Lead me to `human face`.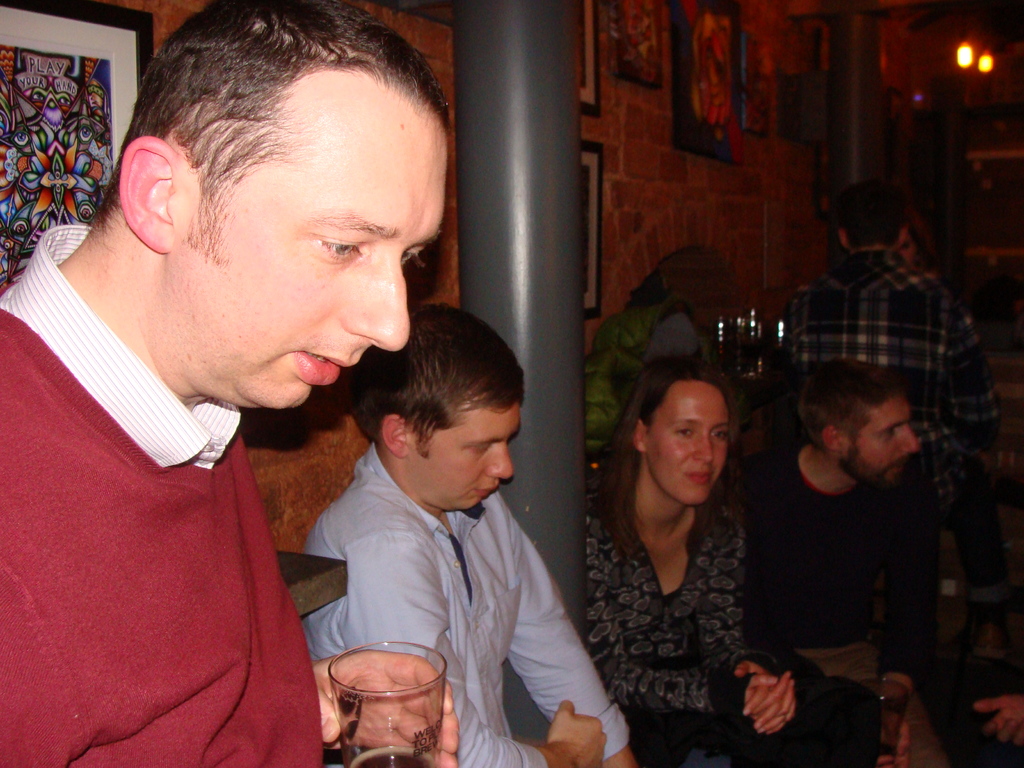
Lead to <region>180, 58, 451, 410</region>.
